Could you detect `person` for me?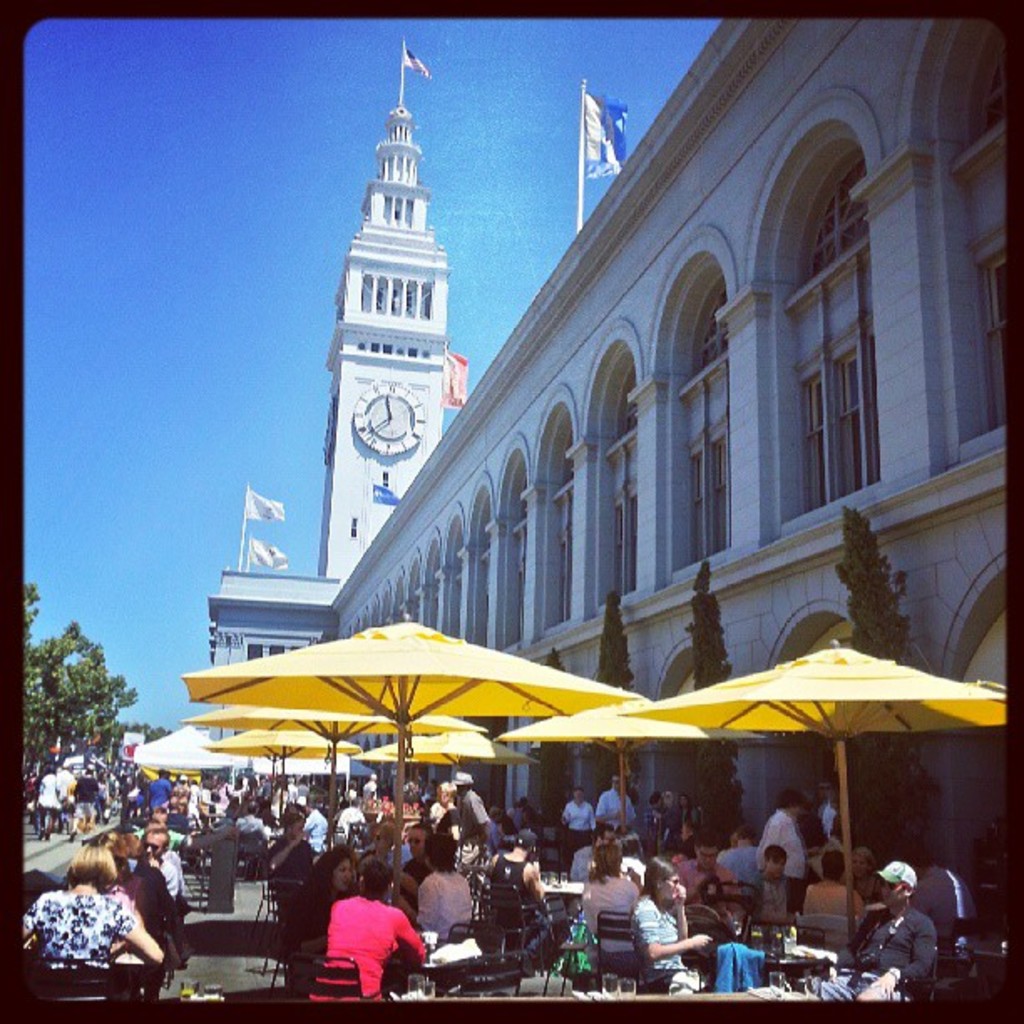
Detection result: 25, 847, 147, 972.
